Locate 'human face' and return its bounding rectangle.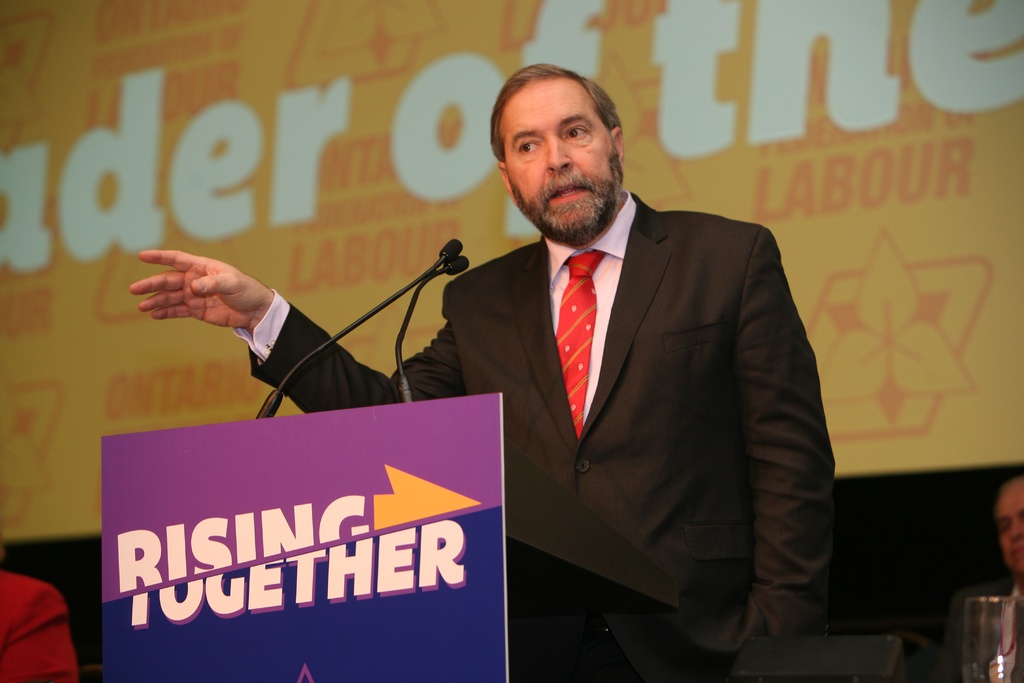
x1=508, y1=79, x2=612, y2=229.
